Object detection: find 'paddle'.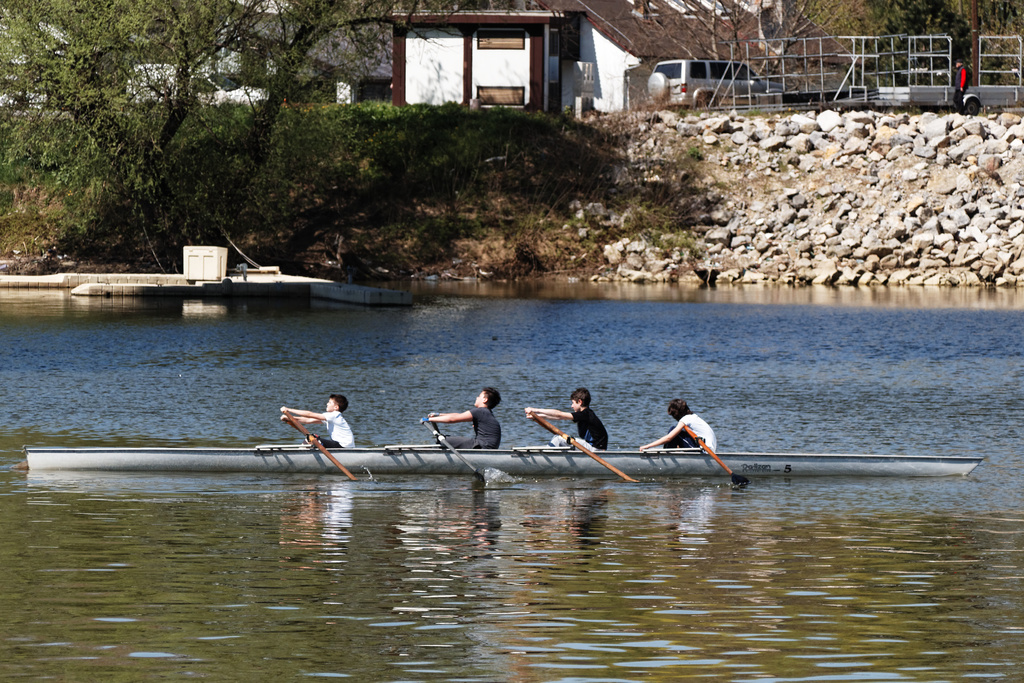
282:413:360:488.
